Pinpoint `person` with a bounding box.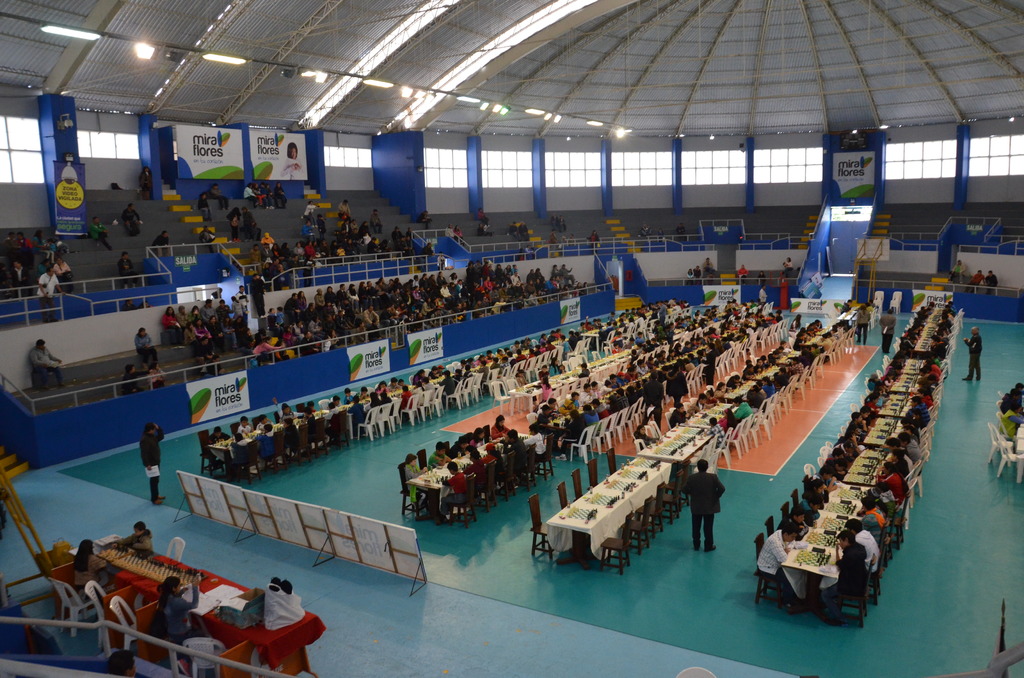
rect(454, 224, 465, 244).
